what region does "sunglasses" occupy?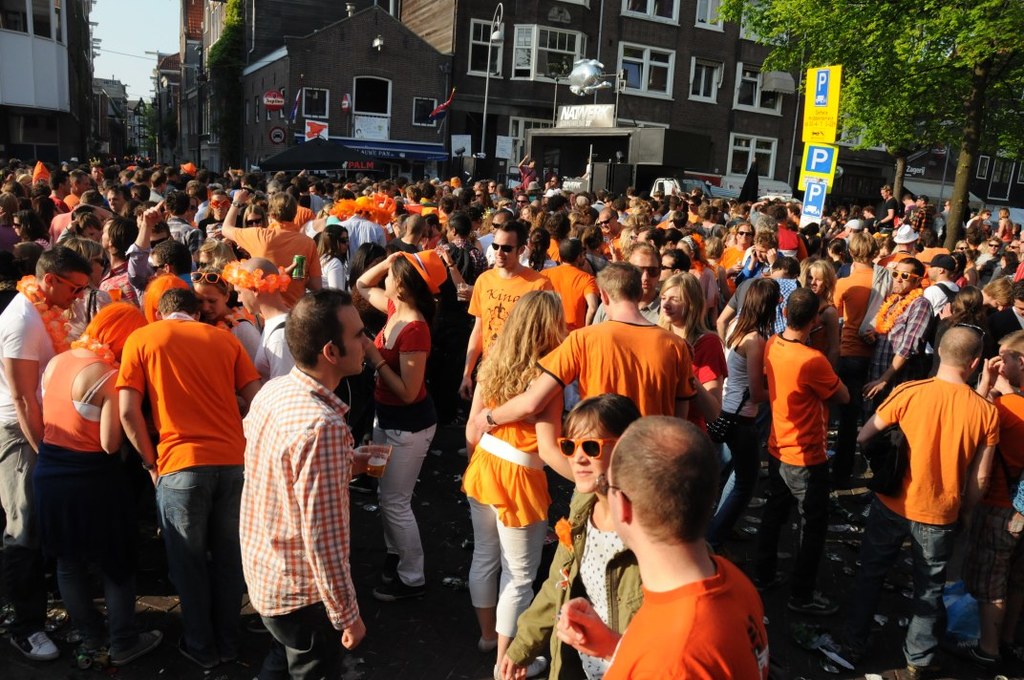
48:276:86:299.
